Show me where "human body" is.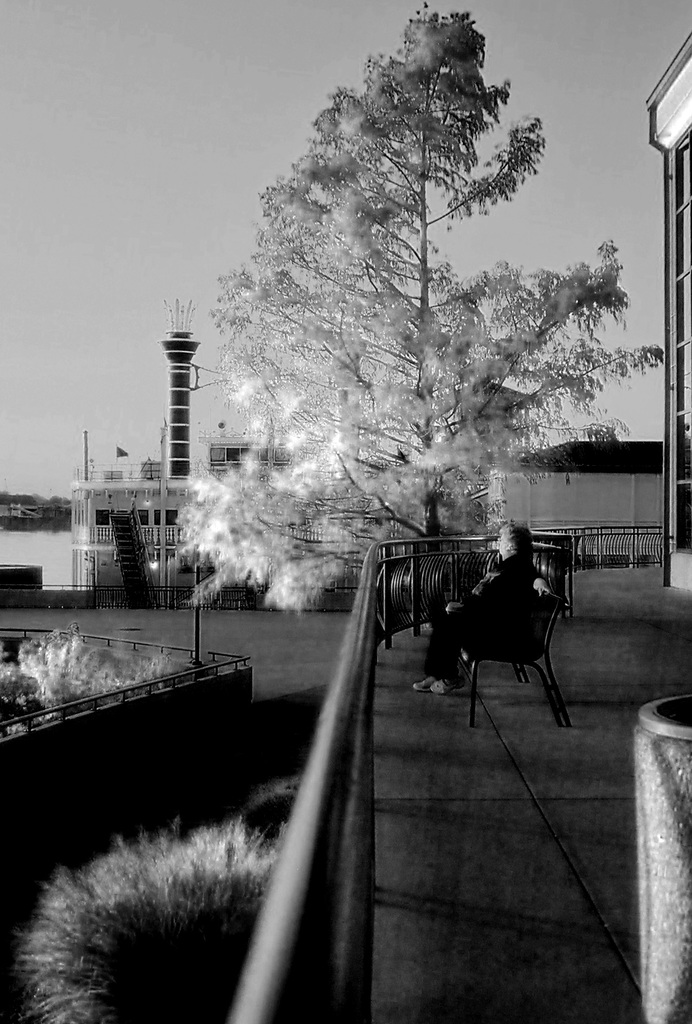
"human body" is at (x1=411, y1=510, x2=570, y2=716).
